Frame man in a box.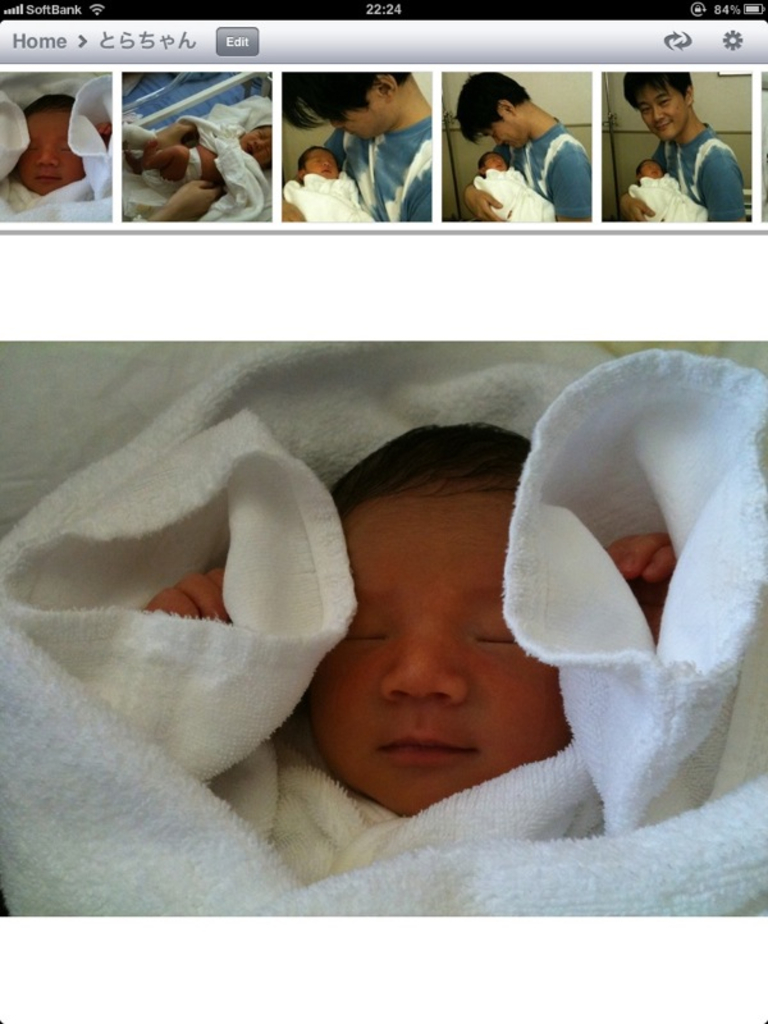
[623,68,741,223].
